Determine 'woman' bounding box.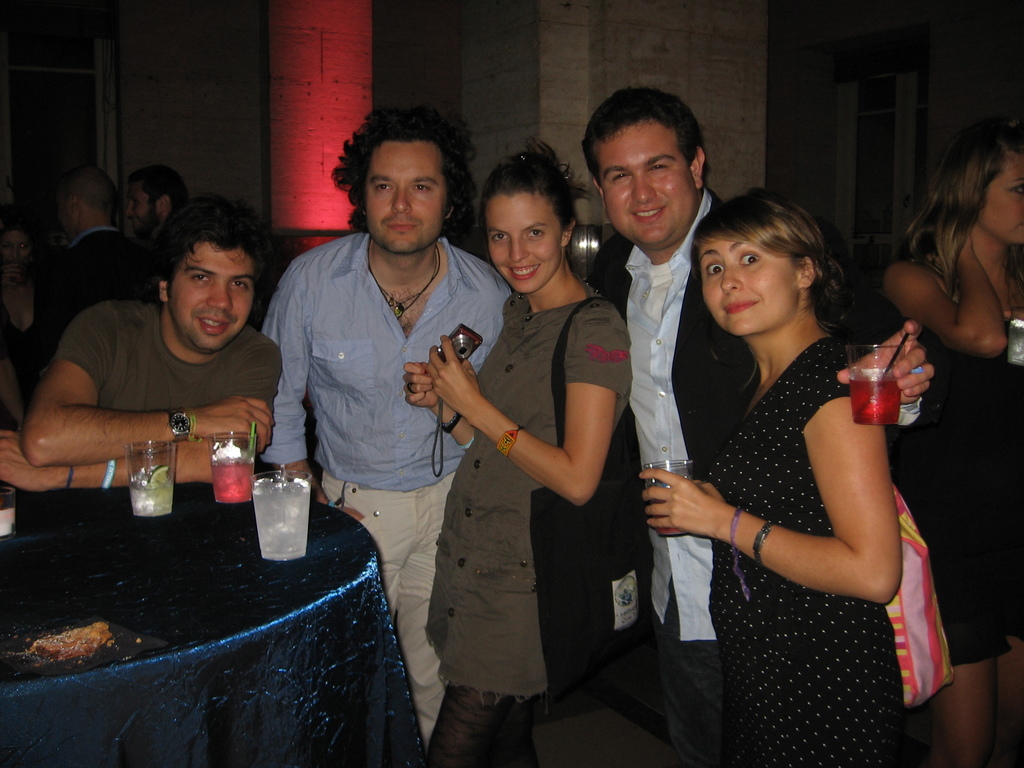
Determined: region(404, 138, 633, 767).
